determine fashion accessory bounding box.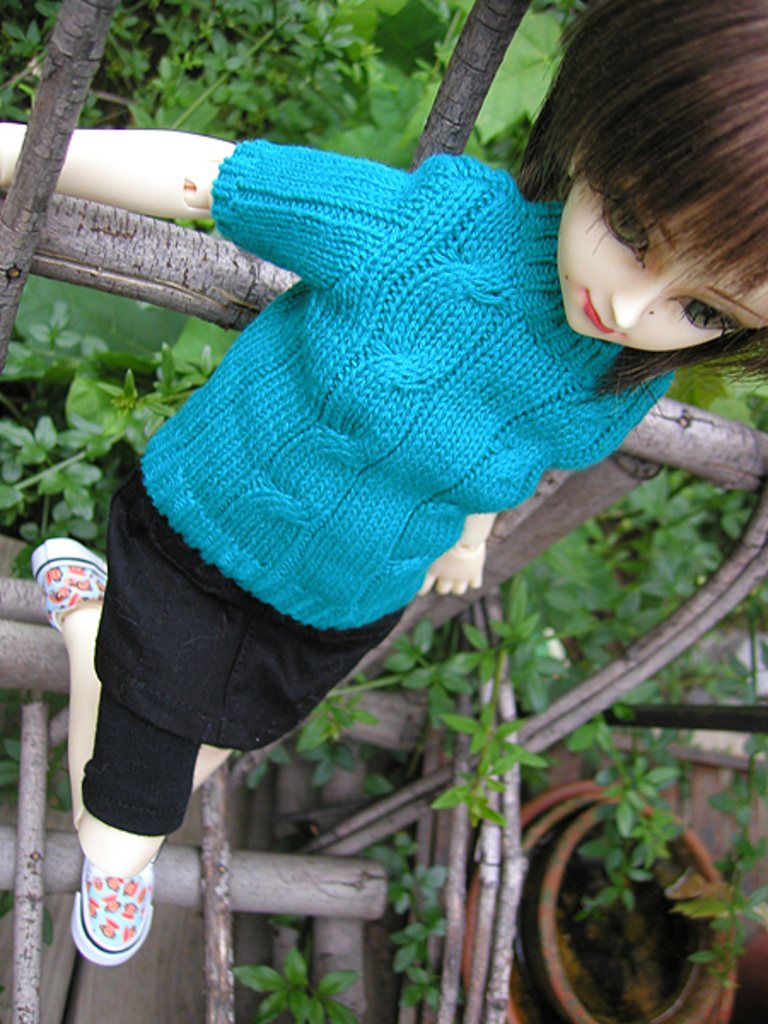
Determined: (x1=26, y1=538, x2=108, y2=628).
